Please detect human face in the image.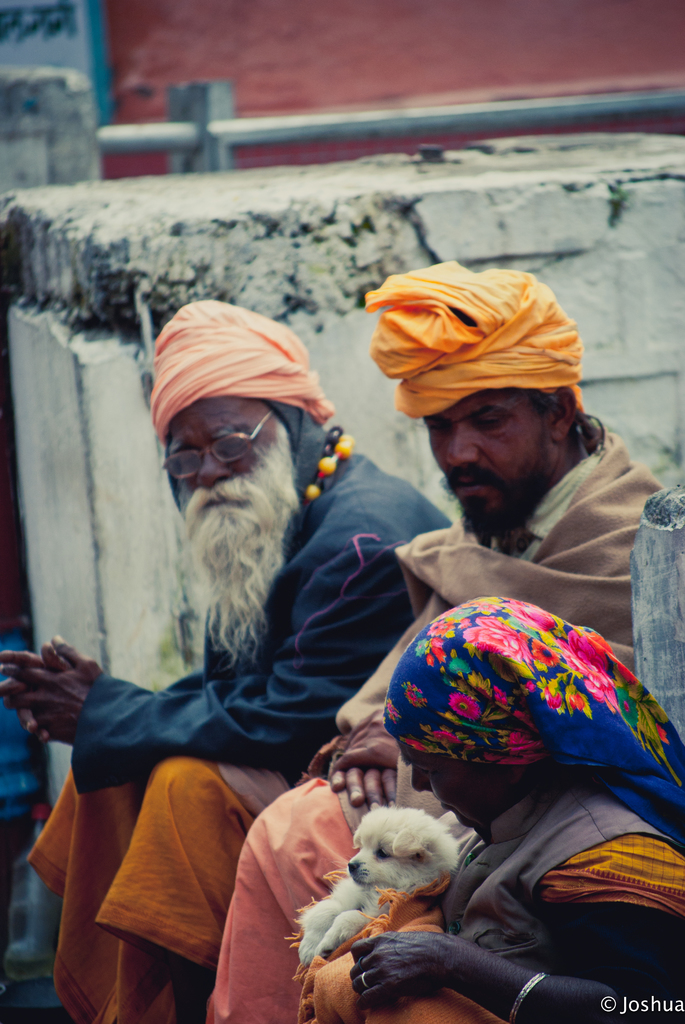
173/402/276/545.
